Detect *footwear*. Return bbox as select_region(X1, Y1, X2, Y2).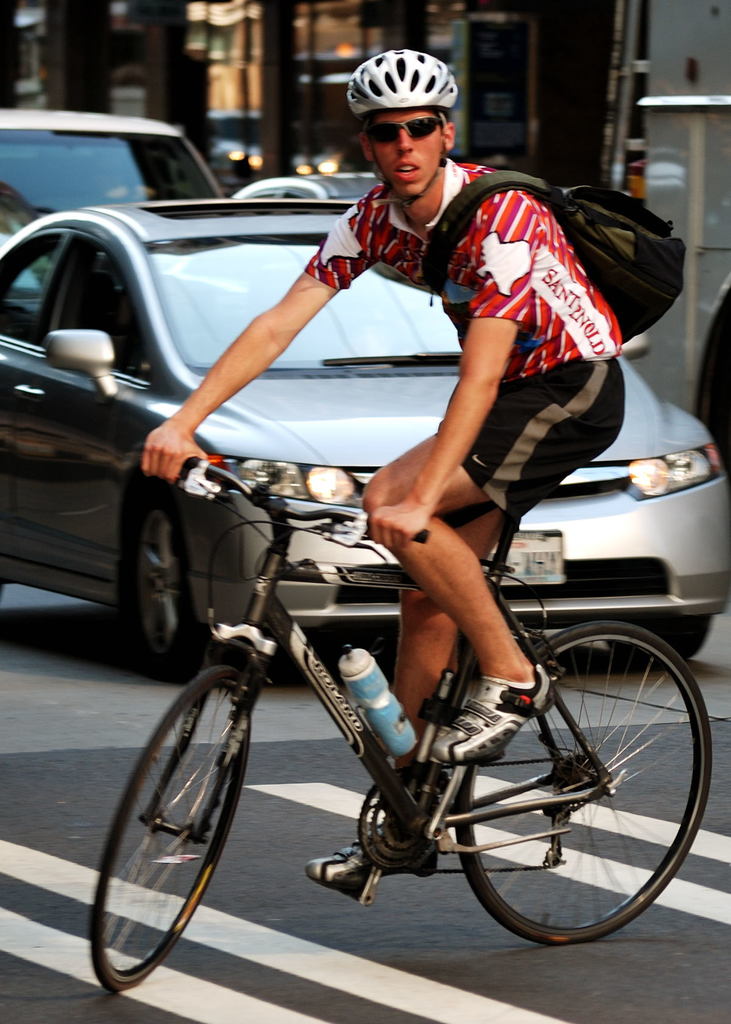
select_region(301, 823, 440, 892).
